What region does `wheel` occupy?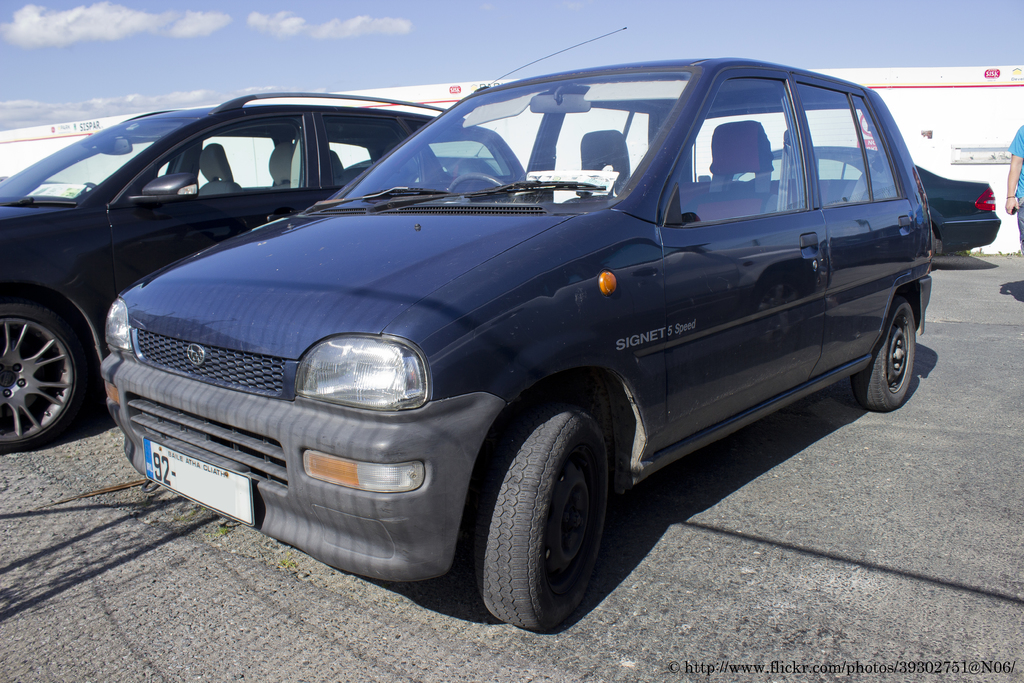
crop(848, 295, 913, 411).
